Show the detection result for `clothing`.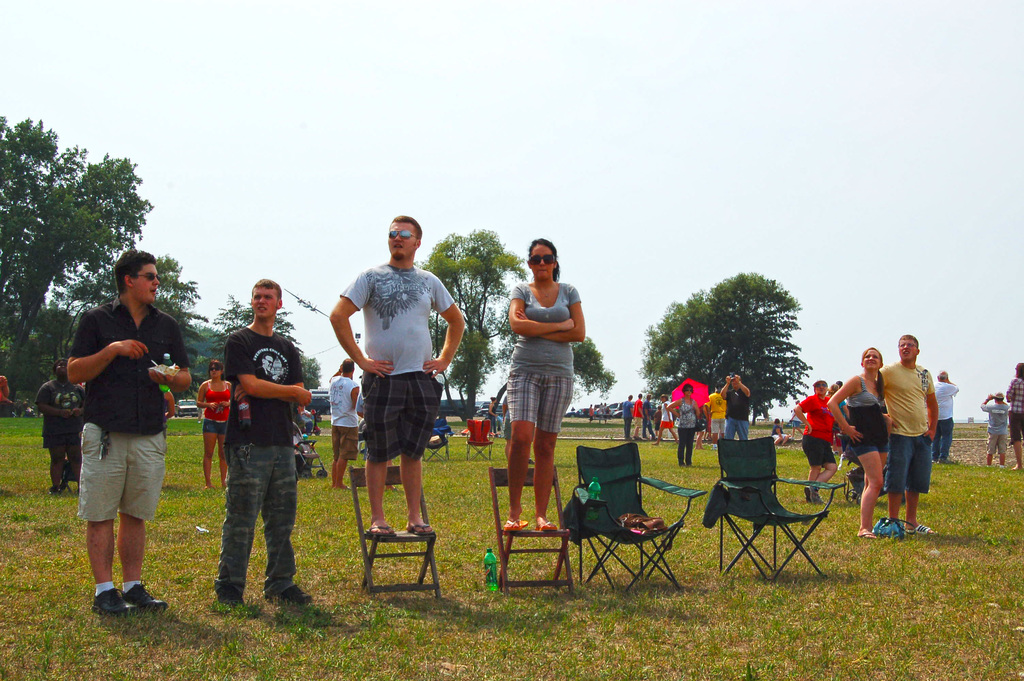
<region>72, 296, 197, 534</region>.
